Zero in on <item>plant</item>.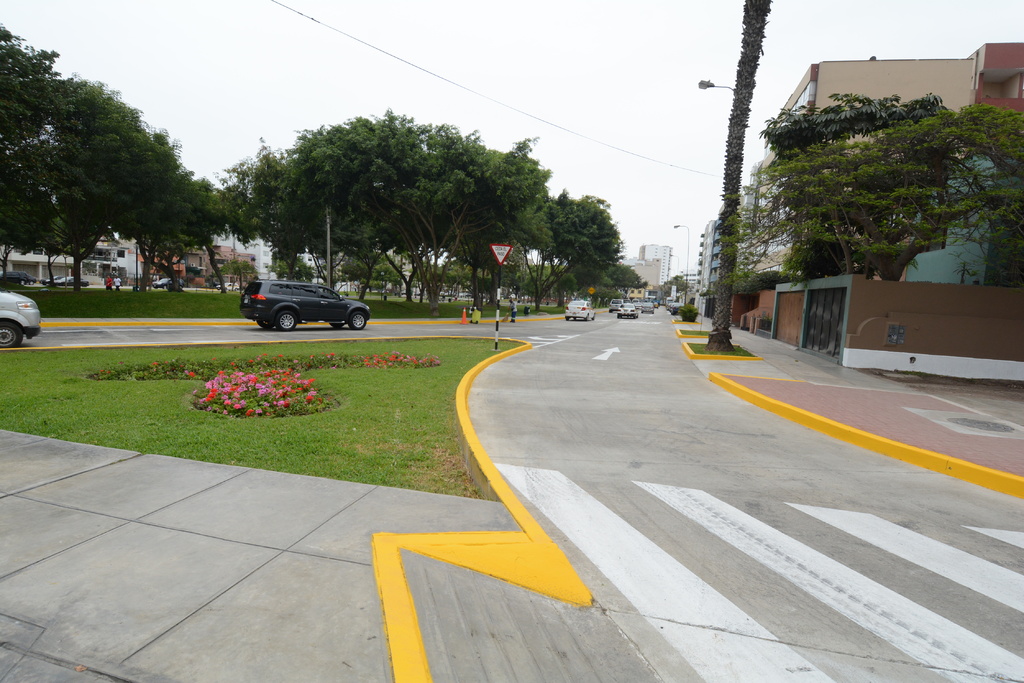
Zeroed in: (694, 326, 751, 358).
